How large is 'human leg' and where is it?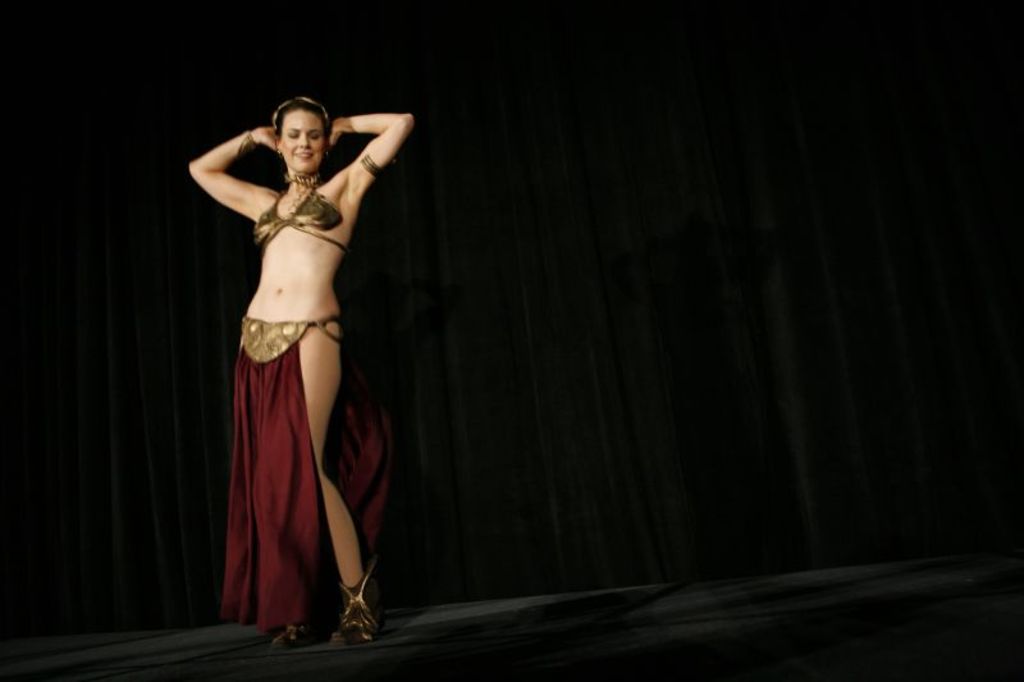
Bounding box: detection(234, 320, 319, 646).
